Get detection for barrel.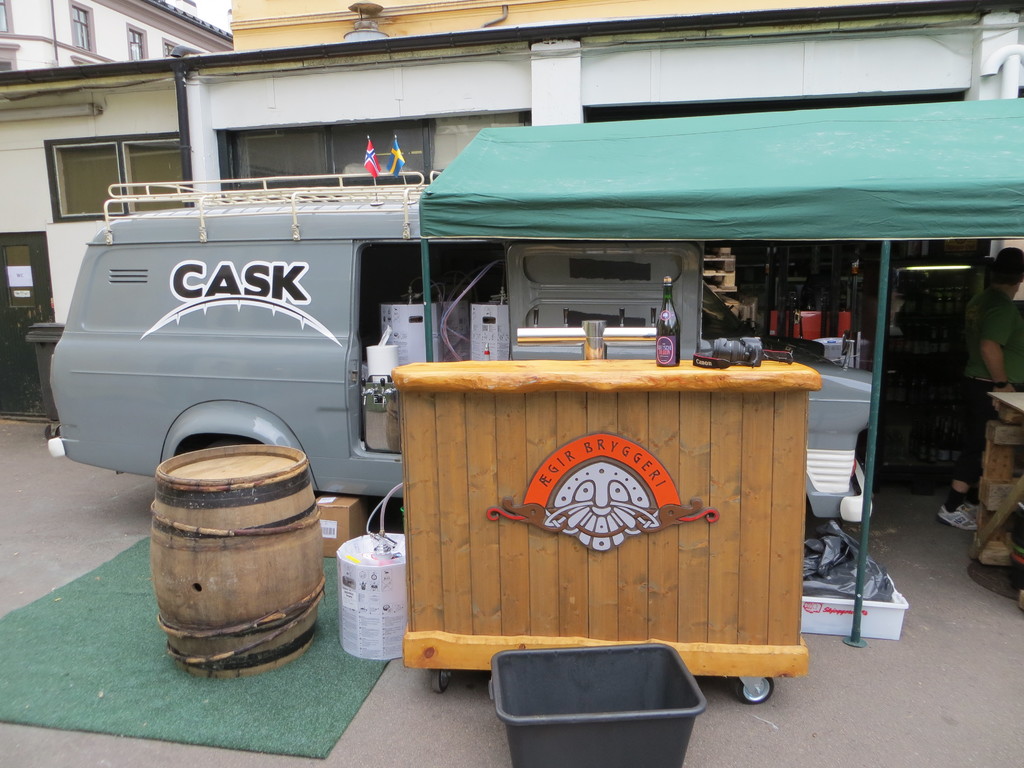
Detection: l=147, t=442, r=322, b=681.
